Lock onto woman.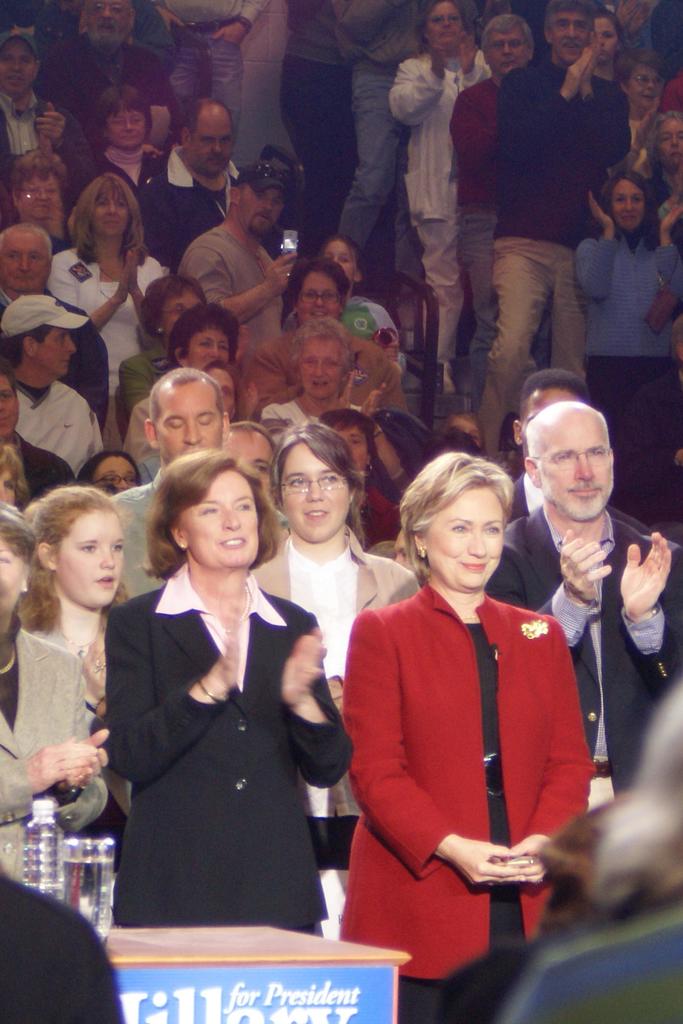
Locked: bbox=(315, 400, 604, 1015).
